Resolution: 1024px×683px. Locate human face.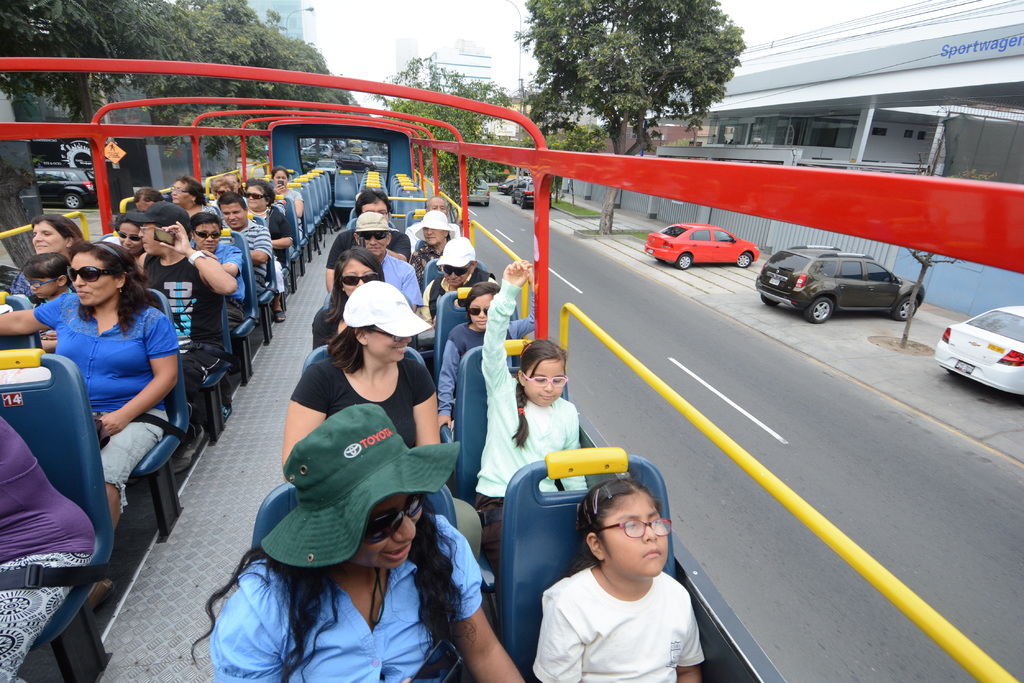
270:168:285:192.
